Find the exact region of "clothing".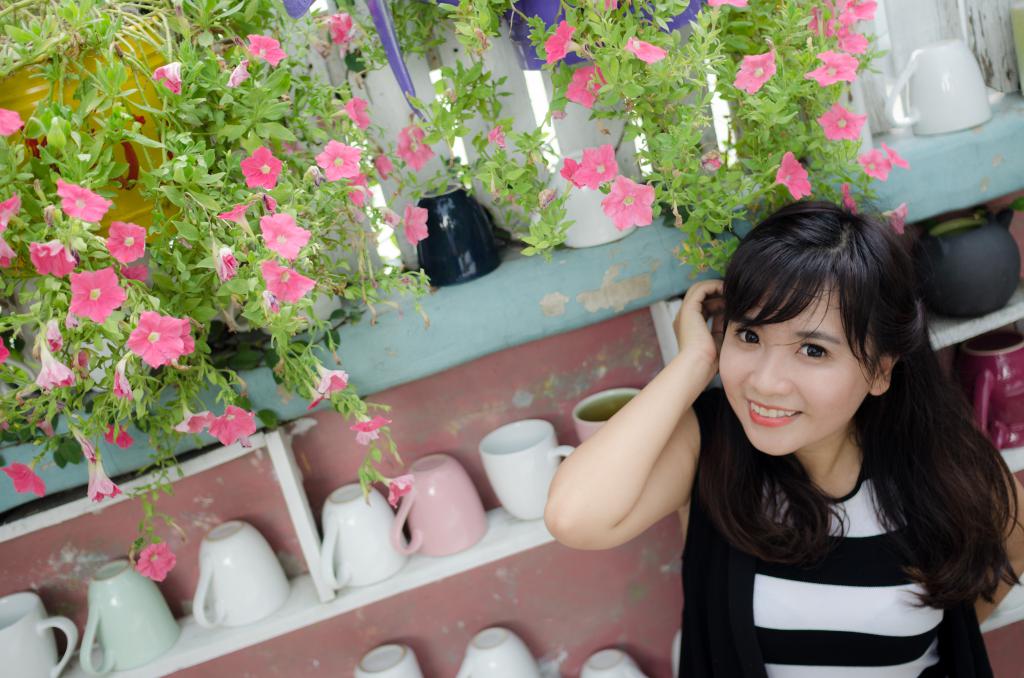
Exact region: left=647, top=362, right=1020, bottom=656.
